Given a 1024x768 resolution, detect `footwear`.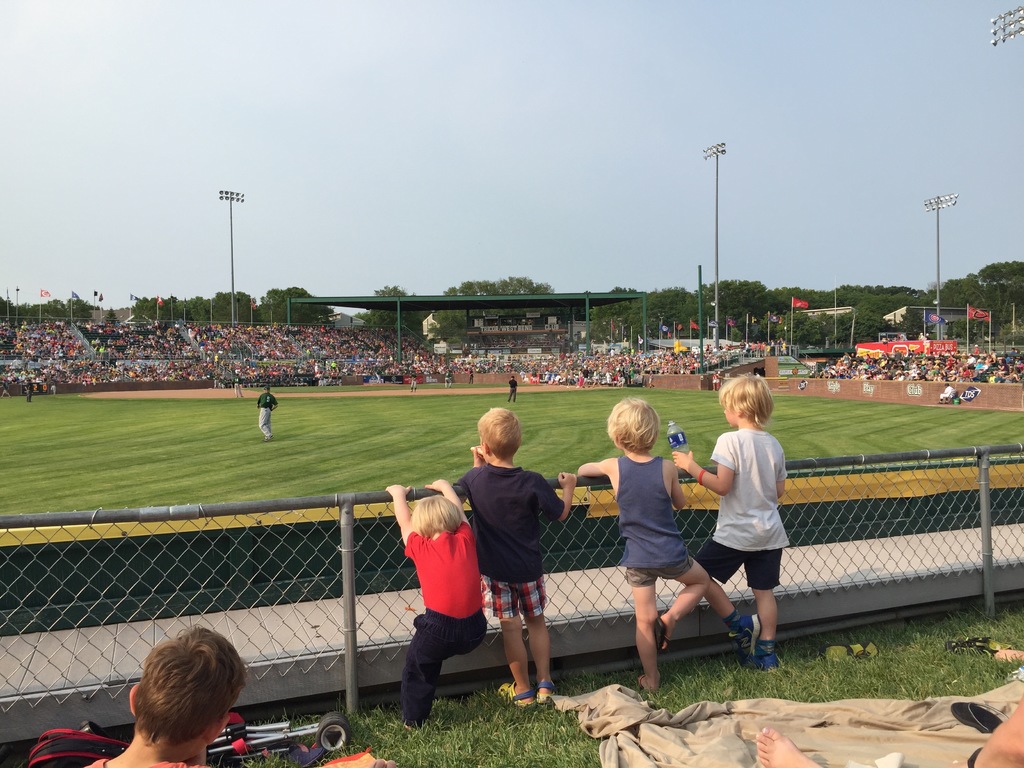
(x1=637, y1=673, x2=661, y2=695).
